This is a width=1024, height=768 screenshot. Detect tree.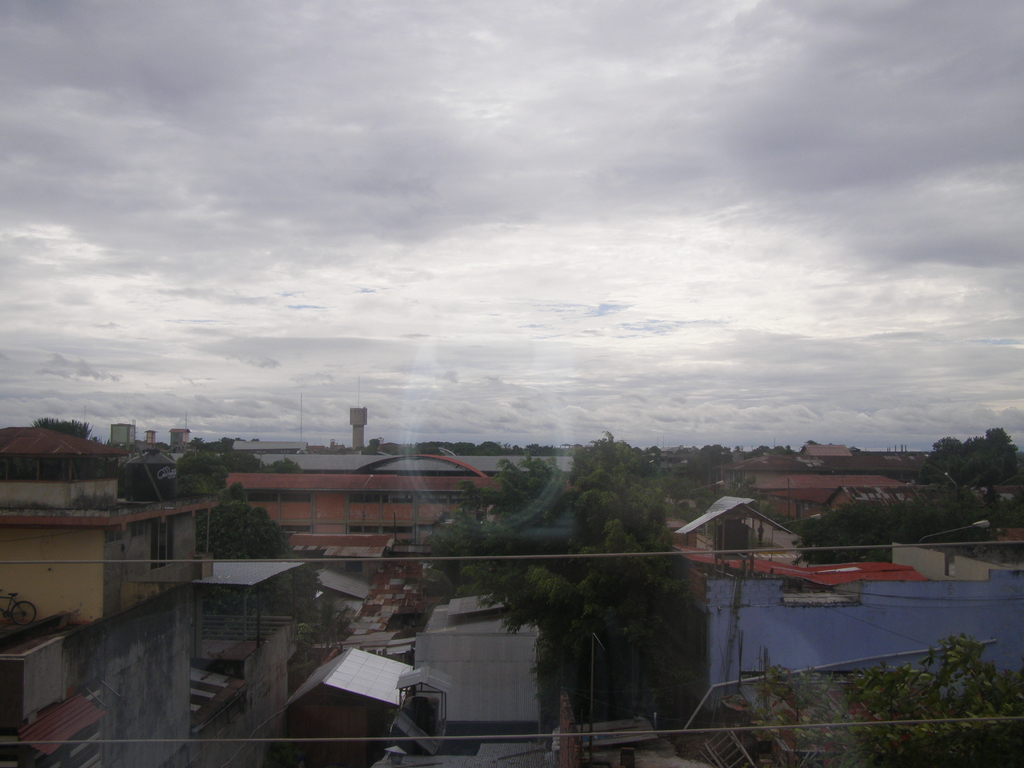
bbox=(184, 493, 312, 621).
